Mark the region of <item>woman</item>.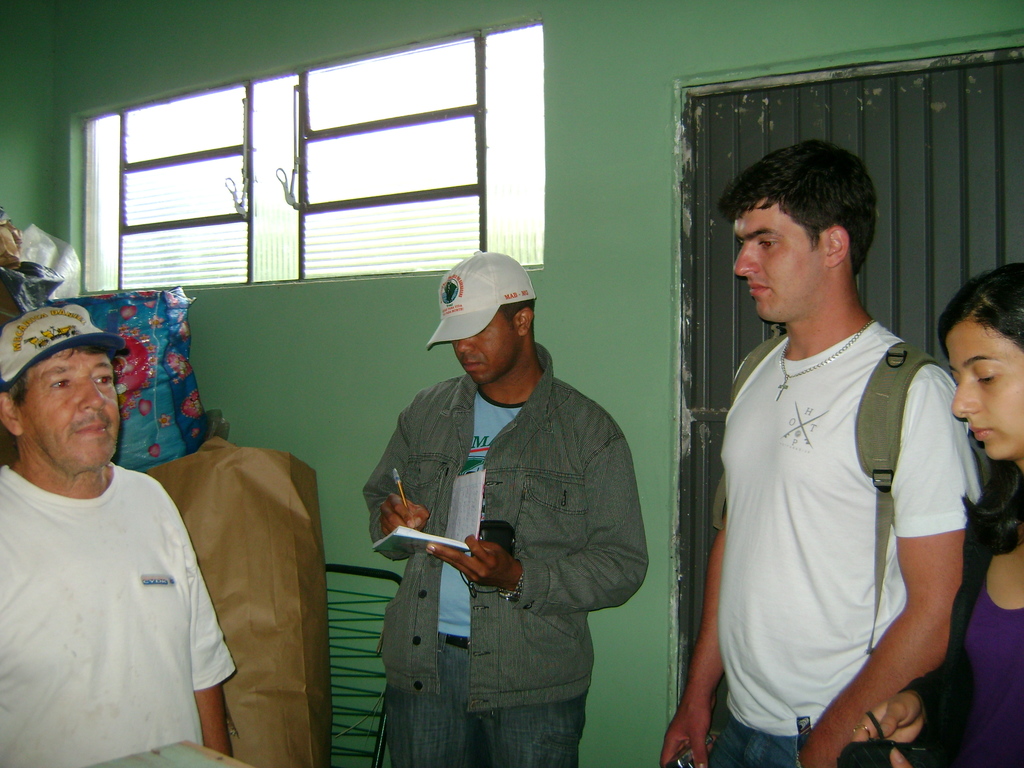
Region: <region>822, 253, 1023, 764</region>.
